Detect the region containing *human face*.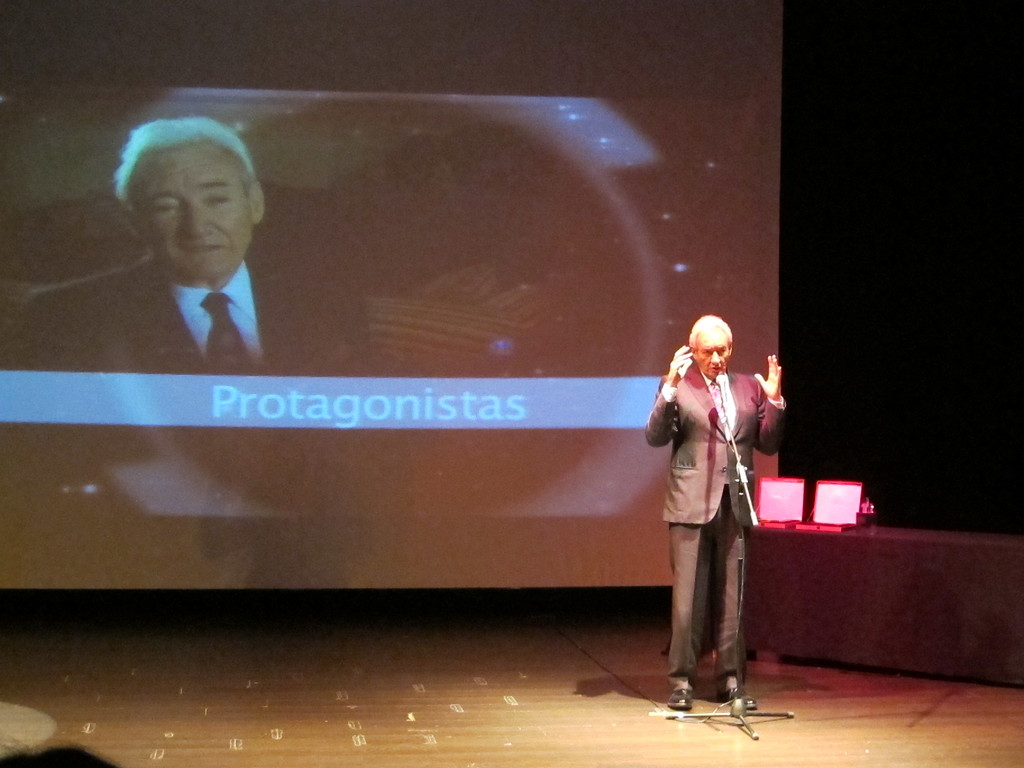
<region>698, 332, 730, 378</region>.
